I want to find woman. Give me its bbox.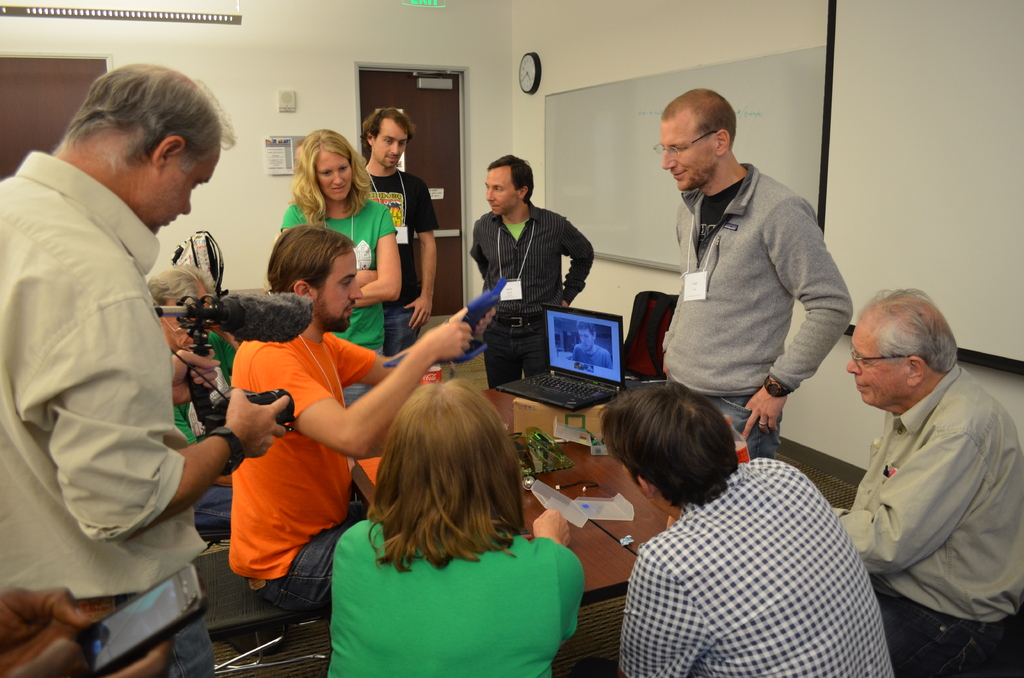
308:367:588:676.
